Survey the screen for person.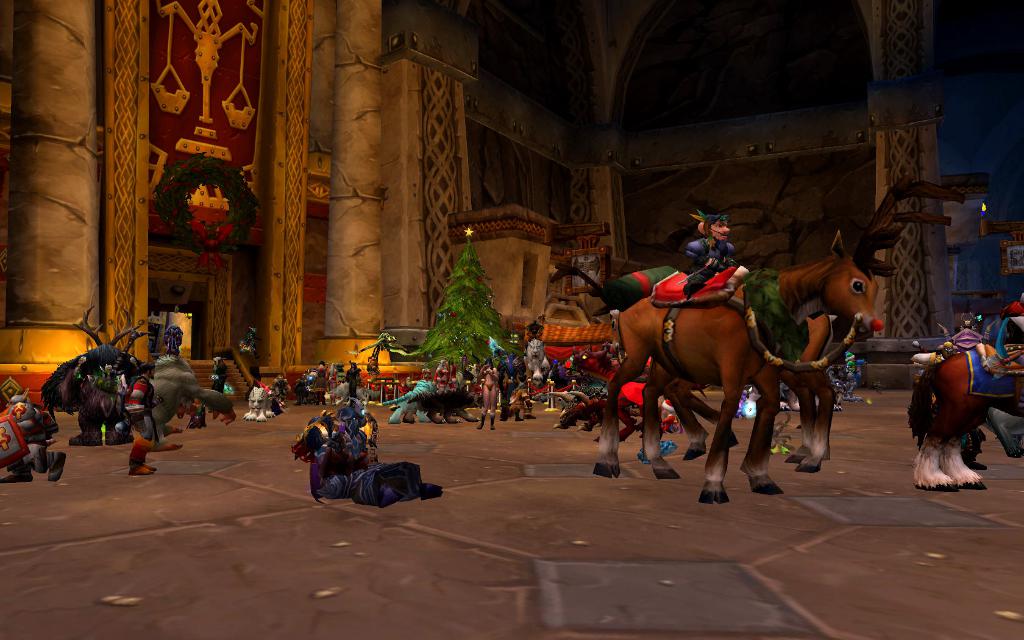
Survey found: <bbox>478, 359, 497, 430</bbox>.
